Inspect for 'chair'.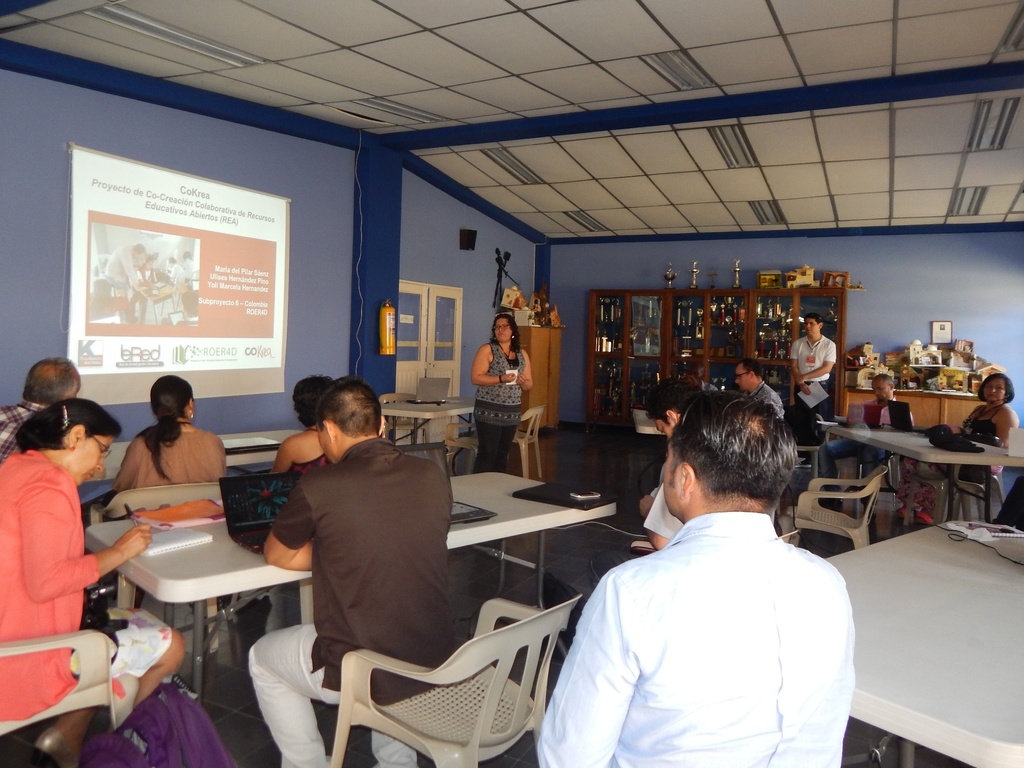
Inspection: <region>783, 463, 893, 561</region>.
